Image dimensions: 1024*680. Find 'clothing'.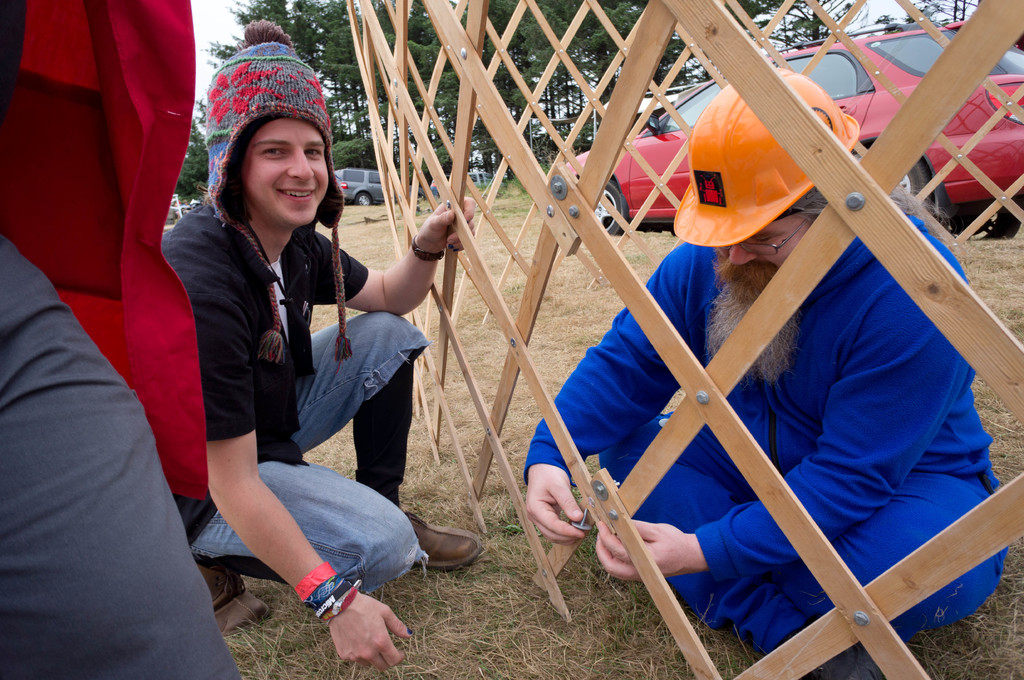
[x1=516, y1=216, x2=1013, y2=679].
